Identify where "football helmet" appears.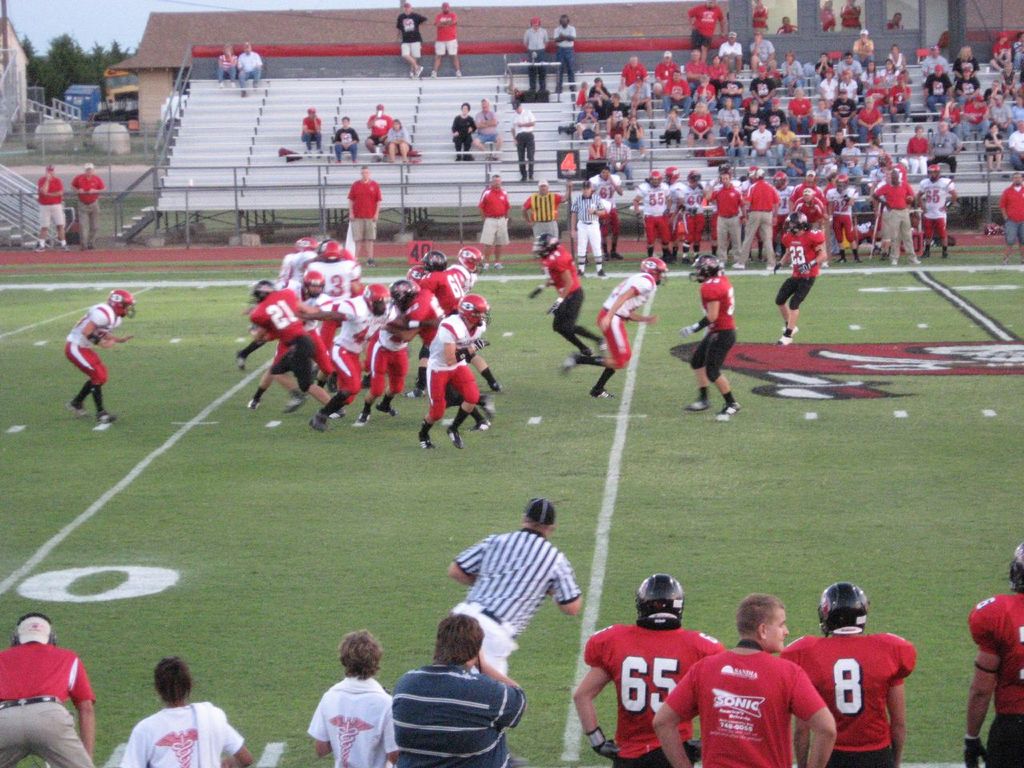
Appears at pyautogui.locateOnScreen(1006, 531, 1023, 594).
